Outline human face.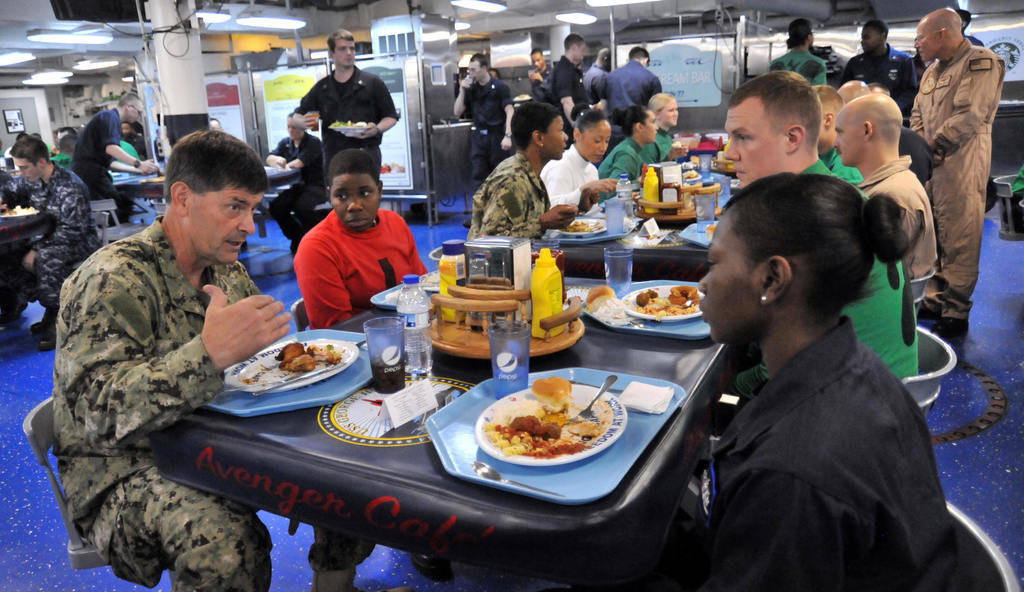
Outline: {"x1": 661, "y1": 100, "x2": 682, "y2": 127}.
